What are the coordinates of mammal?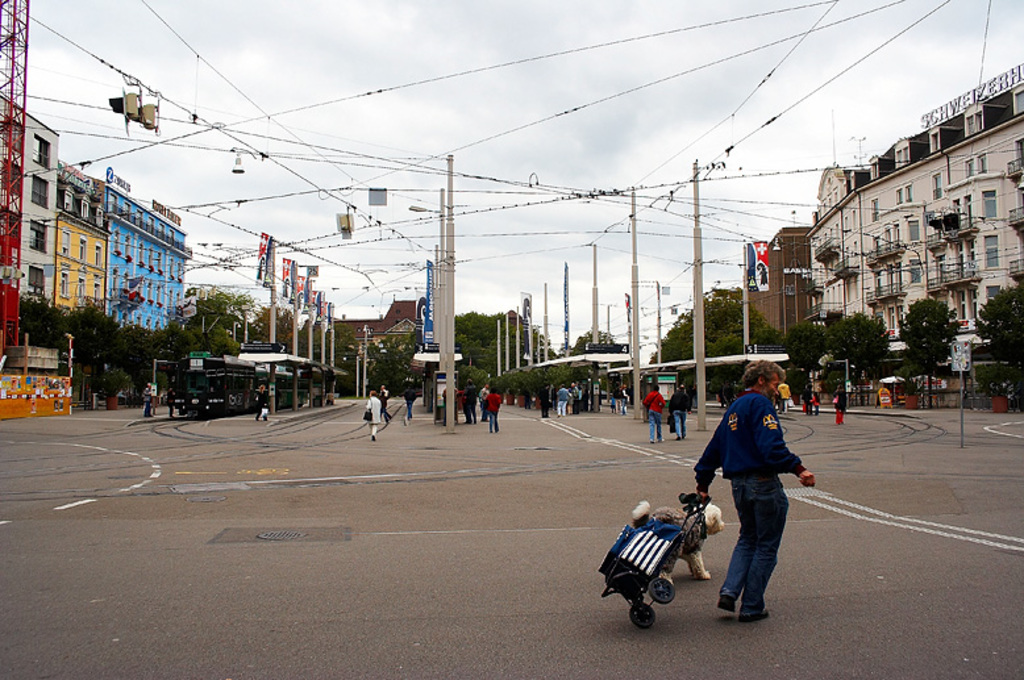
Rect(142, 380, 153, 417).
